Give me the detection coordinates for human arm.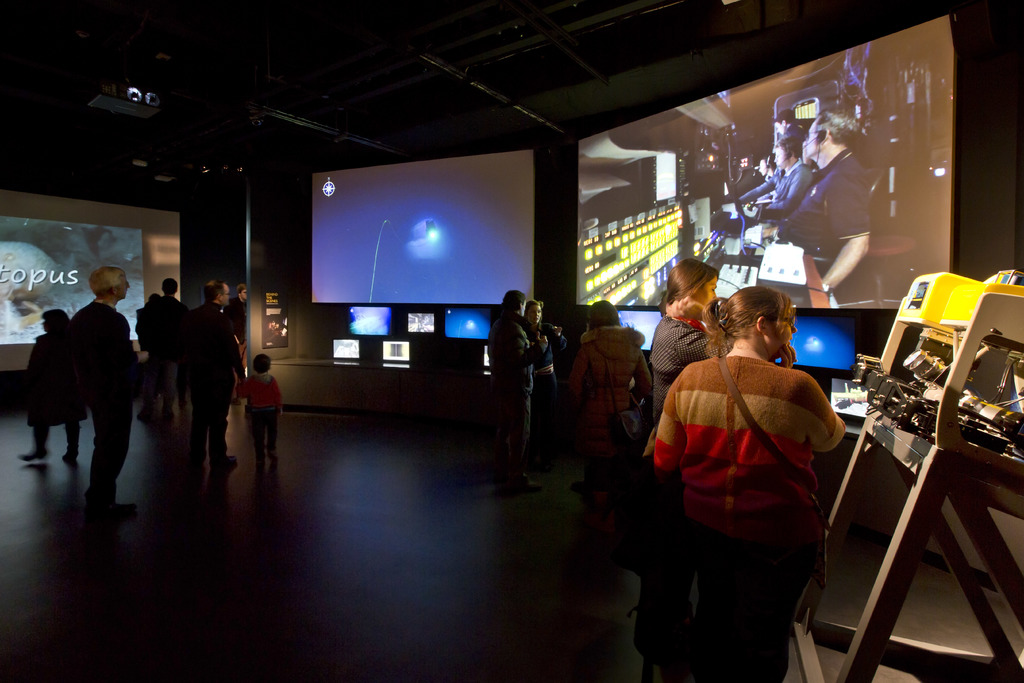
<bbox>632, 356, 653, 406</bbox>.
